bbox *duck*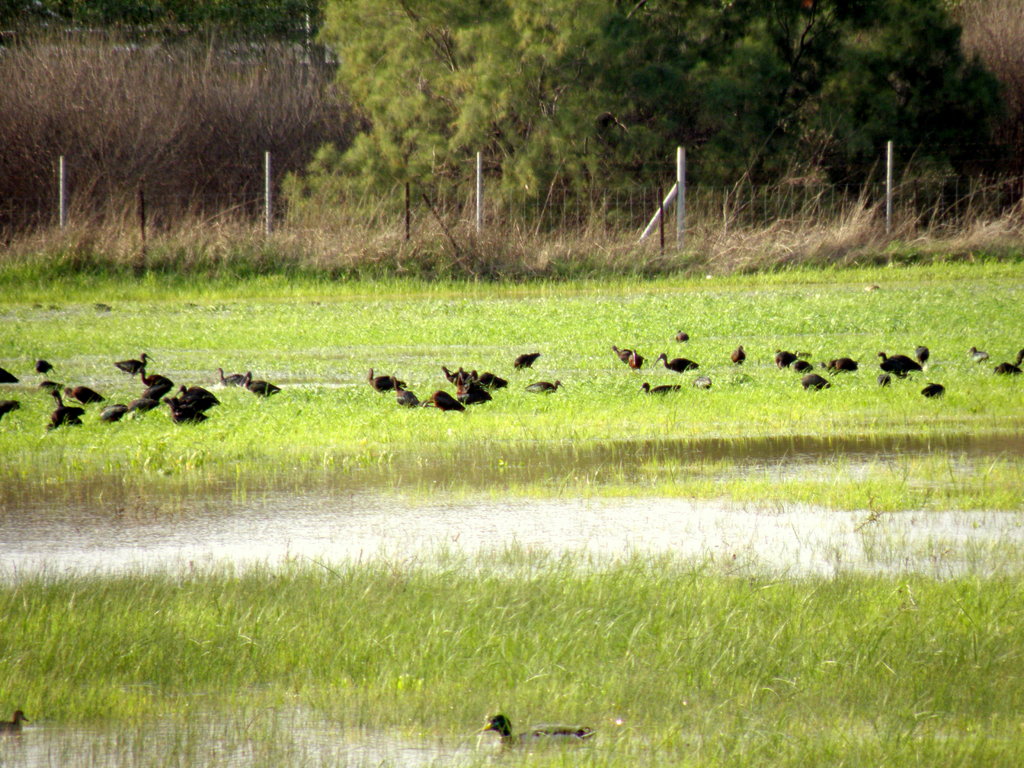
region(523, 372, 569, 397)
